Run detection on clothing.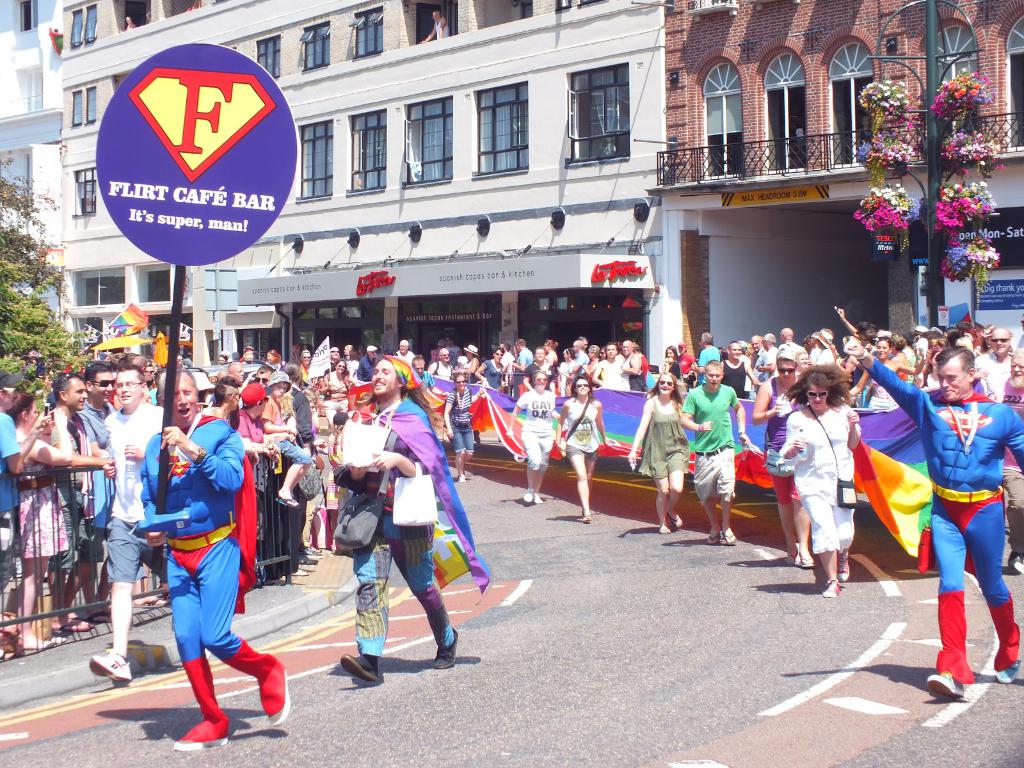
Result: [left=333, top=369, right=491, bottom=655].
